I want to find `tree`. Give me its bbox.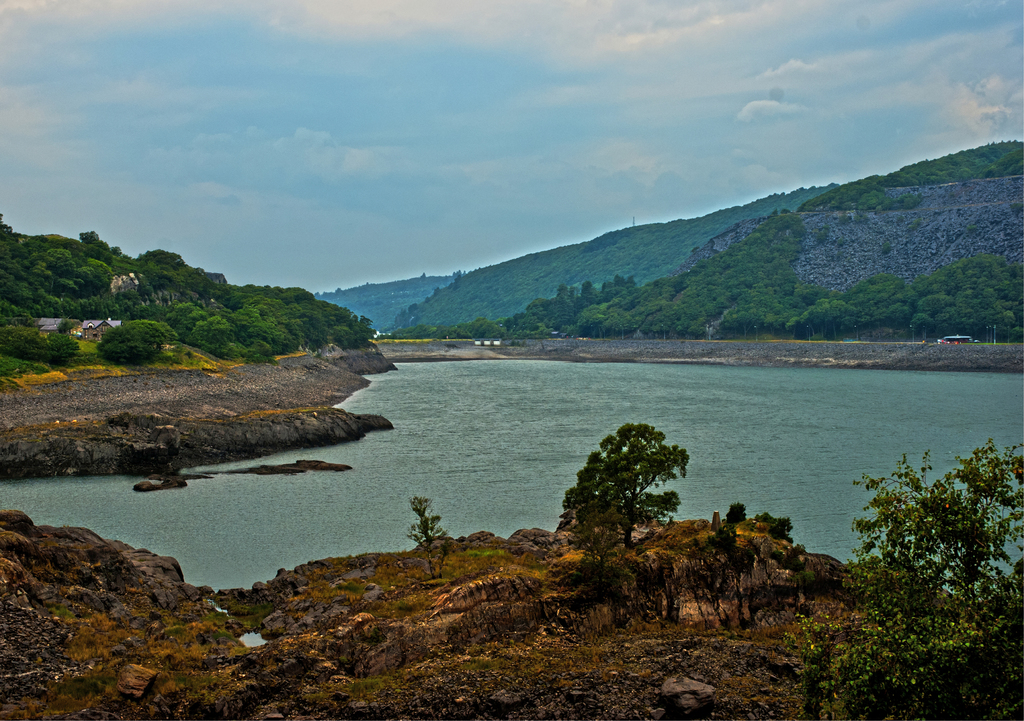
[x1=568, y1=419, x2=696, y2=549].
